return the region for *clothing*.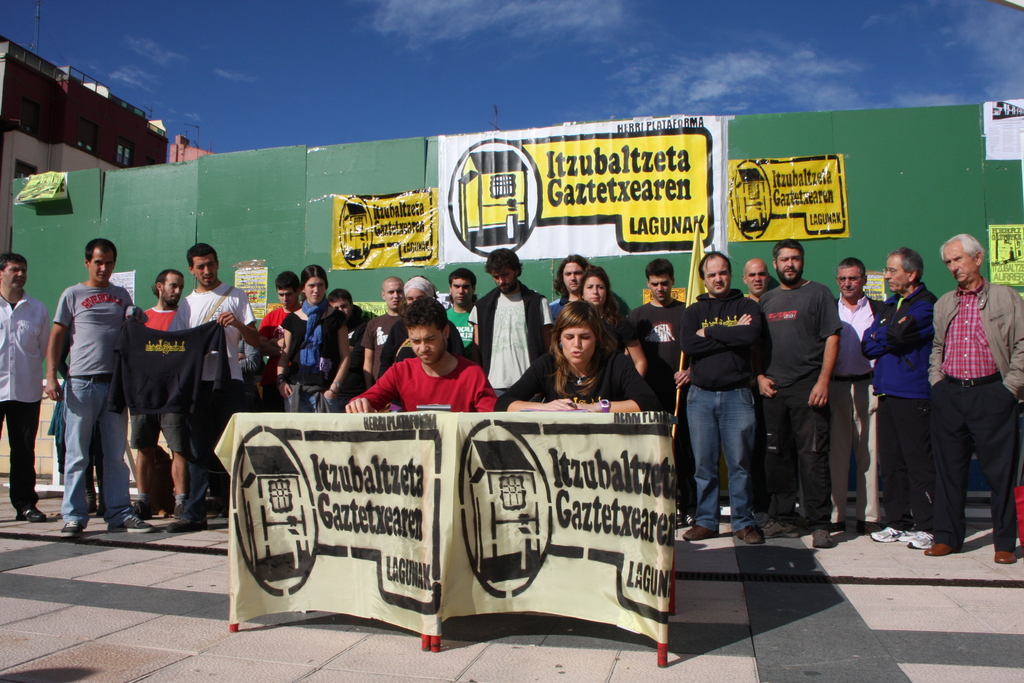
495,340,662,414.
